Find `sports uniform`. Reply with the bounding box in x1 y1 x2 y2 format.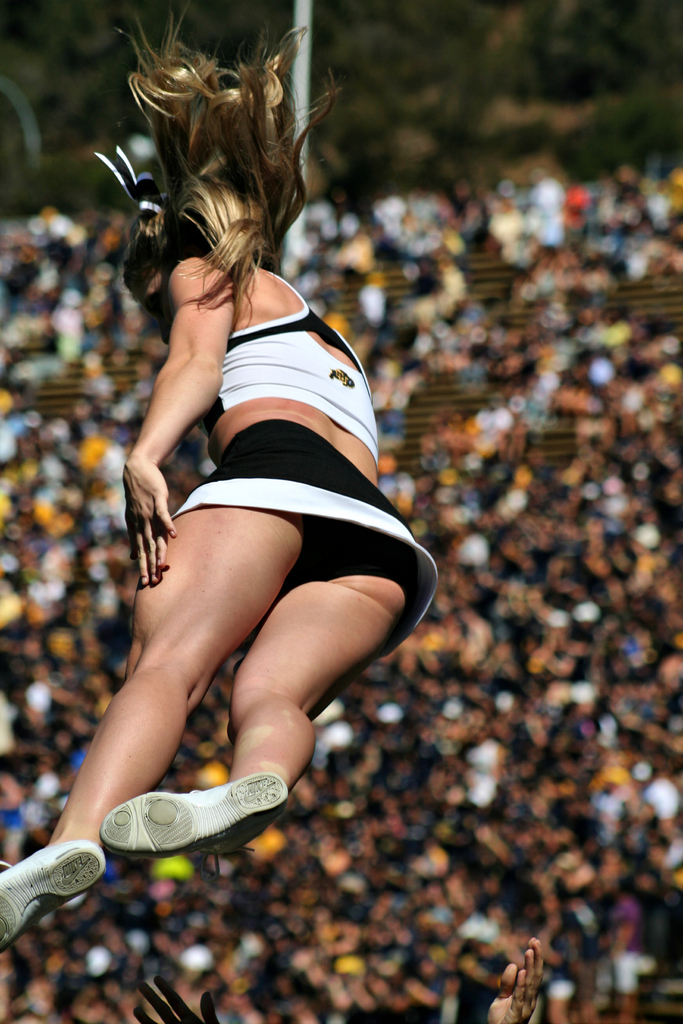
144 263 451 698.
